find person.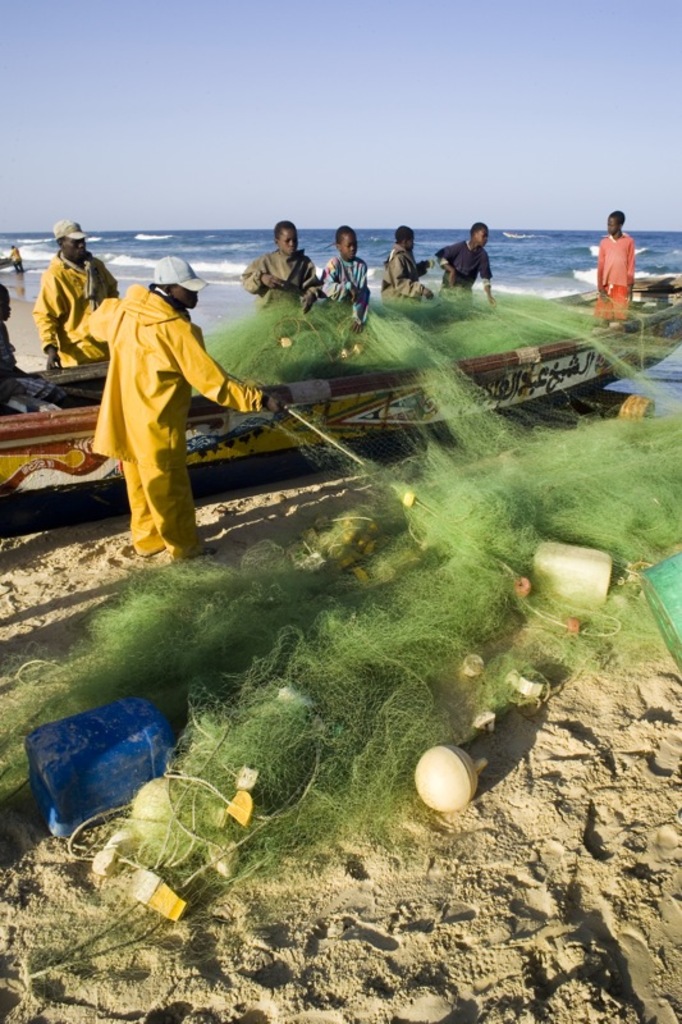
bbox=[36, 218, 116, 367].
